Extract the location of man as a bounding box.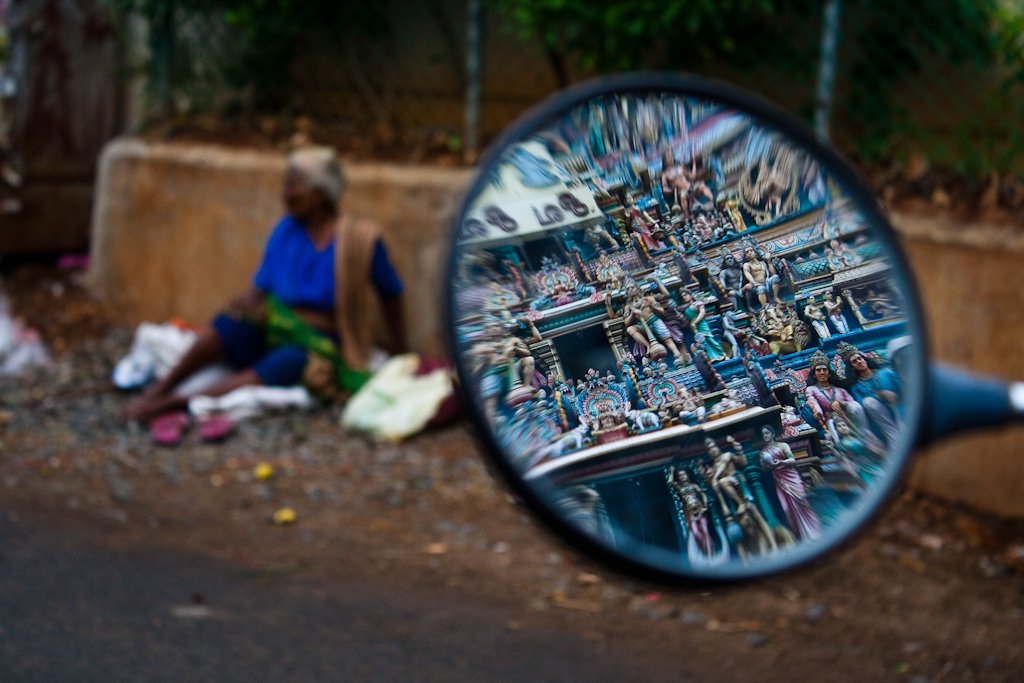
[801,346,856,449].
